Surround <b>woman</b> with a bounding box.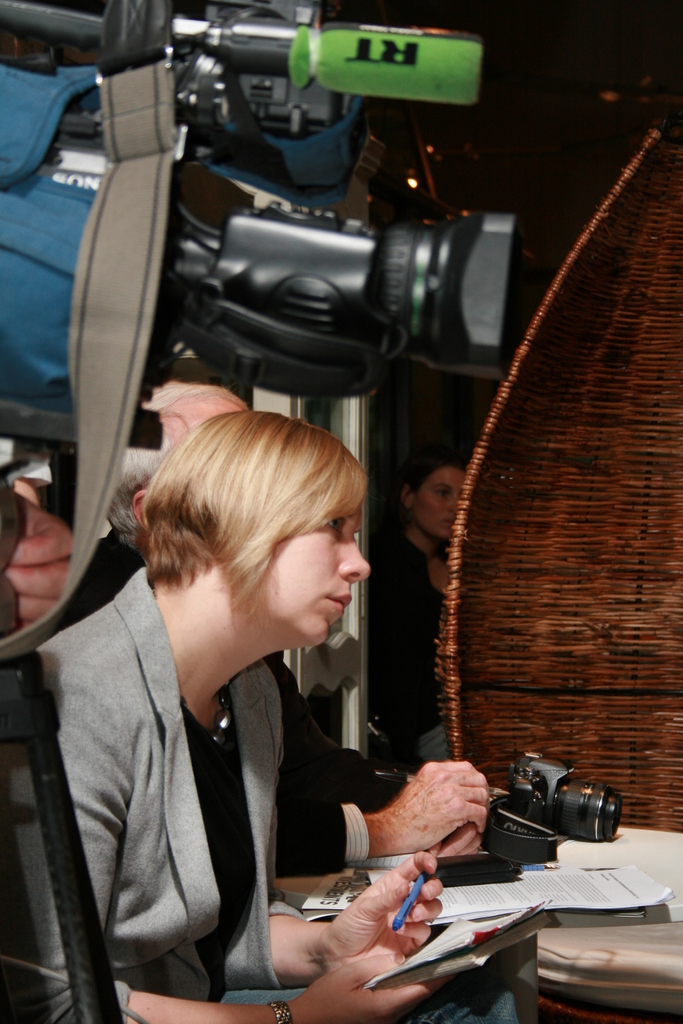
select_region(54, 353, 429, 1017).
